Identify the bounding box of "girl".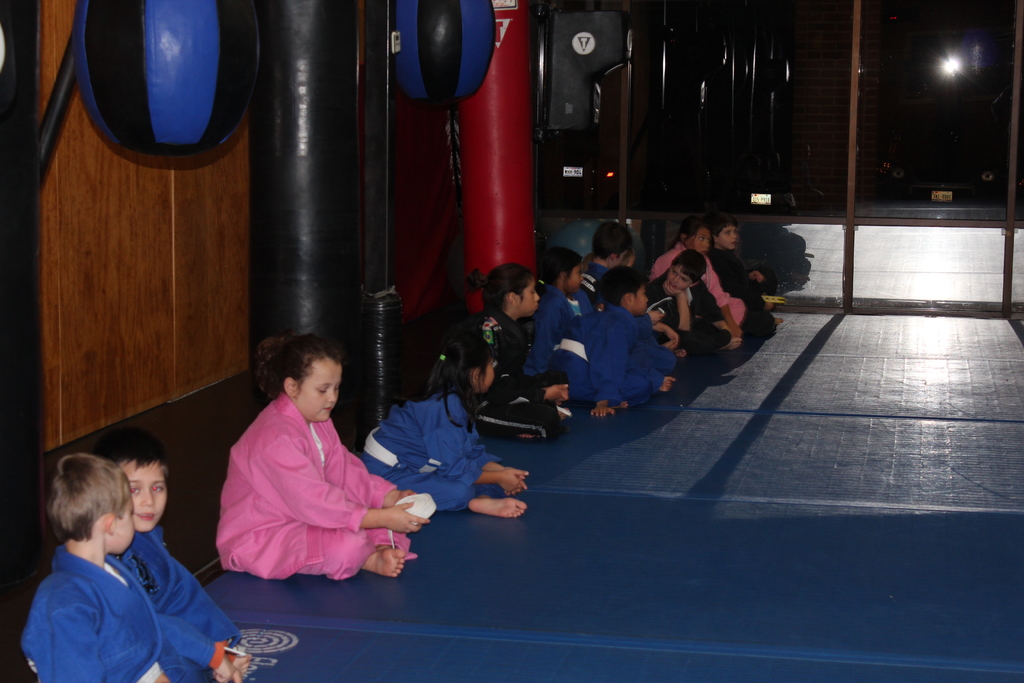
[left=465, top=260, right=570, bottom=438].
